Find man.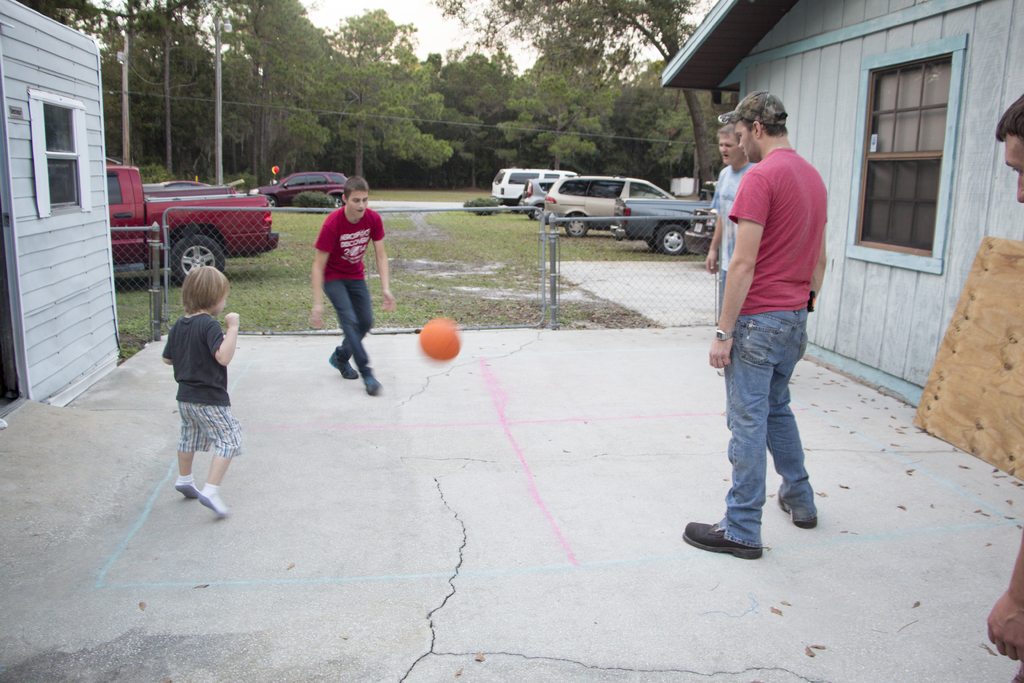
[x1=986, y1=94, x2=1023, y2=661].
